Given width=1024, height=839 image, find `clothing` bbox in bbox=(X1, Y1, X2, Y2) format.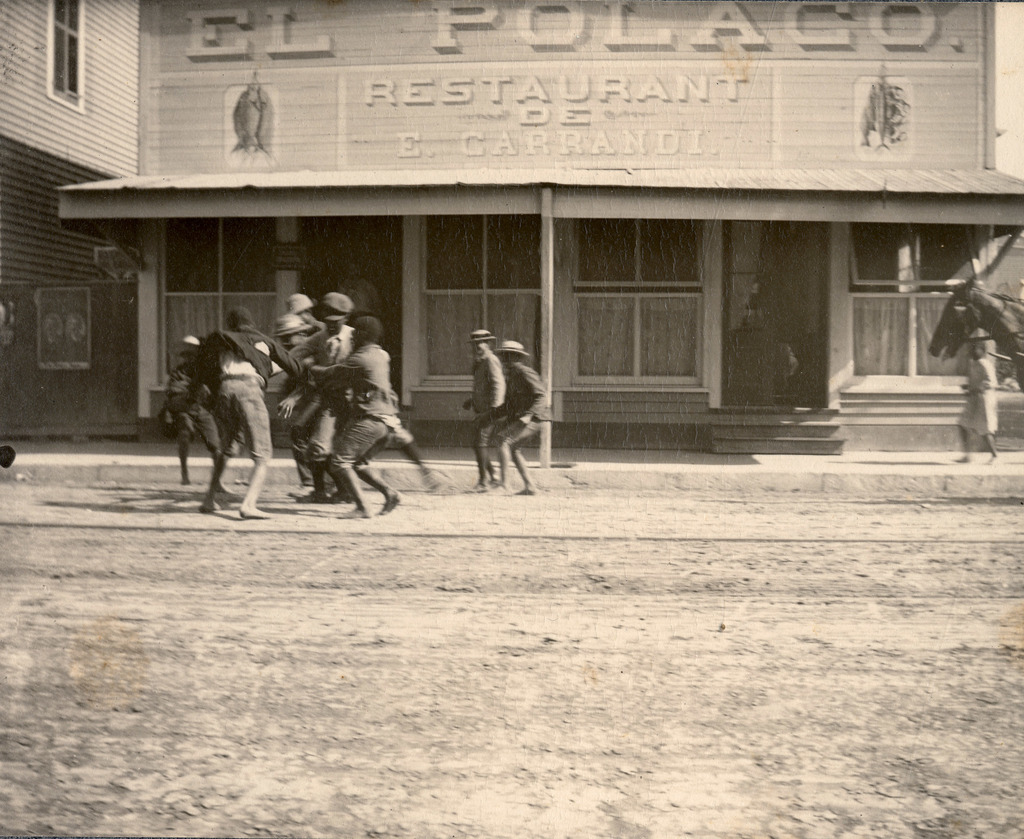
bbox=(205, 346, 267, 485).
